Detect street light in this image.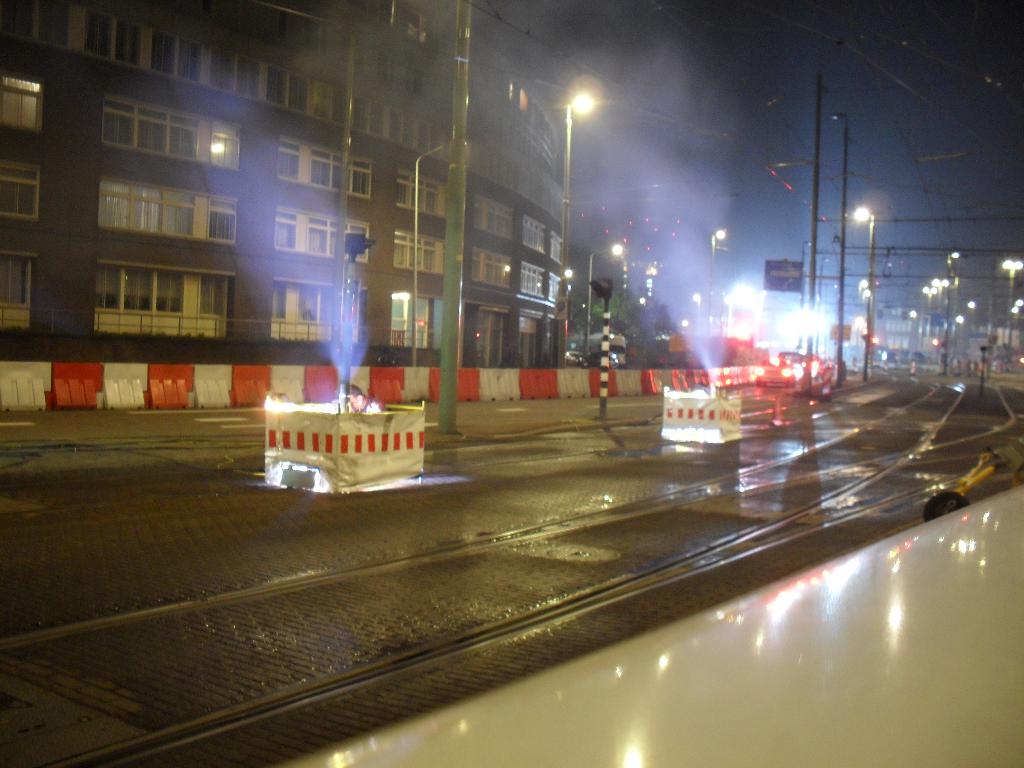
Detection: [x1=1000, y1=256, x2=1023, y2=358].
